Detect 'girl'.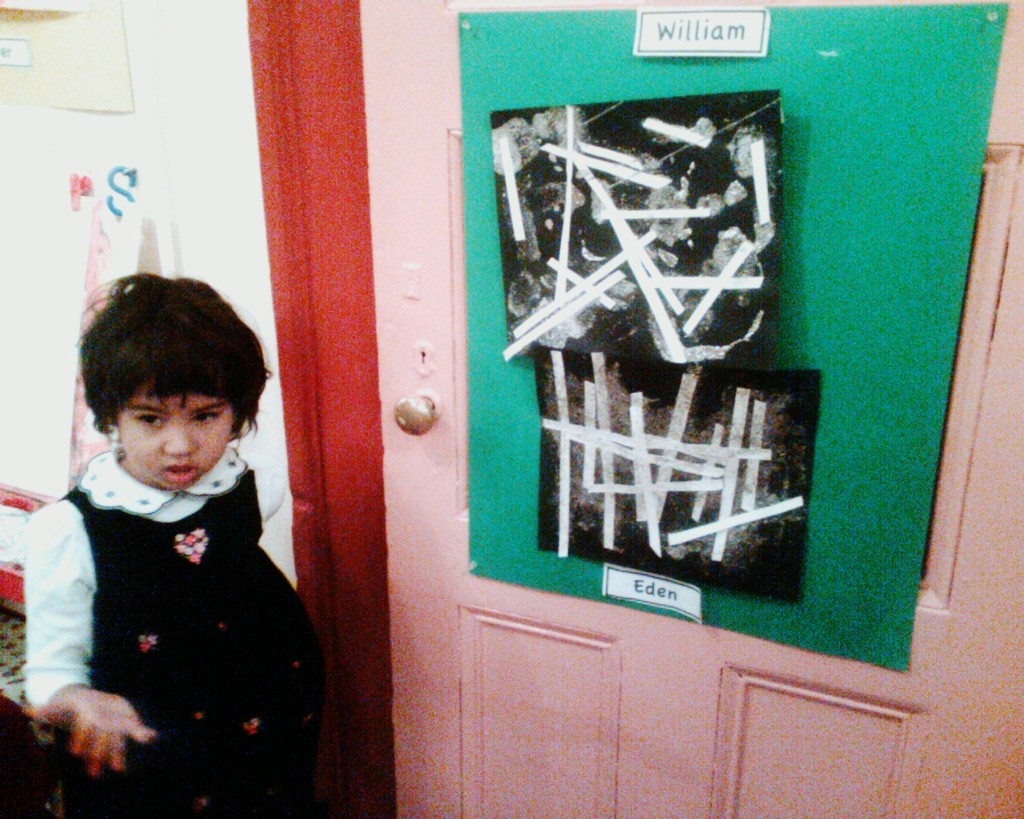
Detected at [25, 272, 333, 818].
